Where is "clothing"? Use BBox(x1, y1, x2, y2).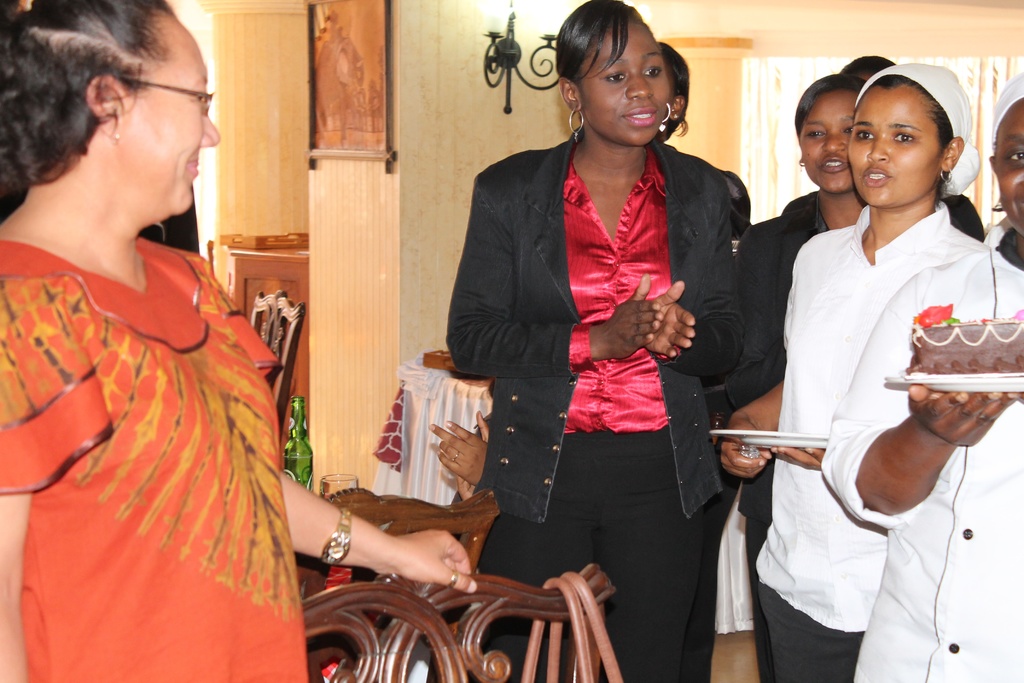
BBox(445, 145, 739, 680).
